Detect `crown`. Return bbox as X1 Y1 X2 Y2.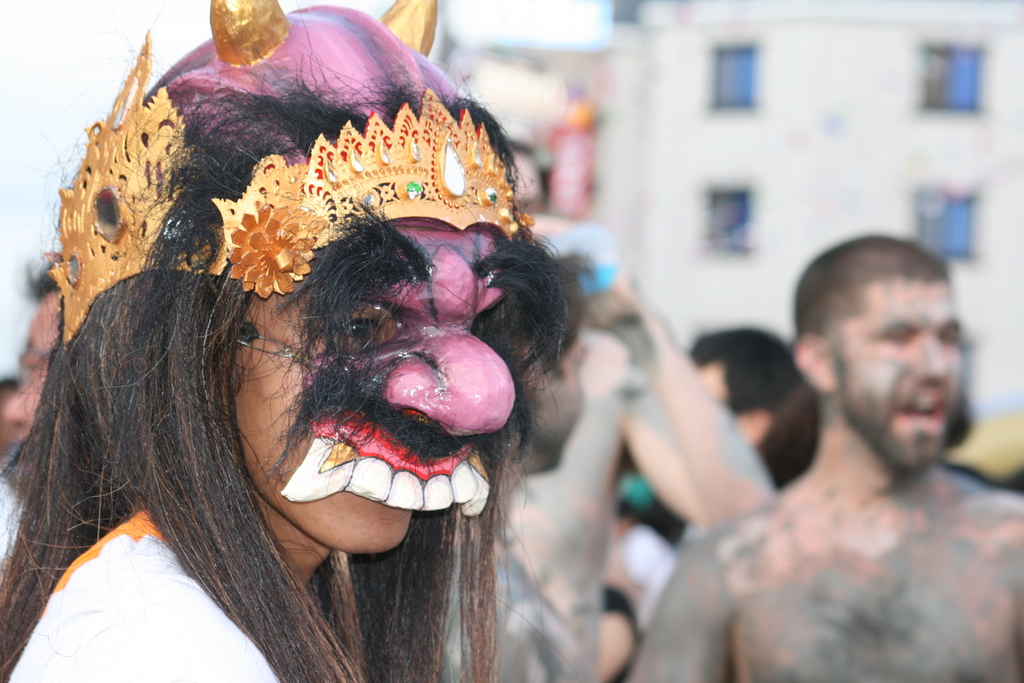
44 0 538 344.
